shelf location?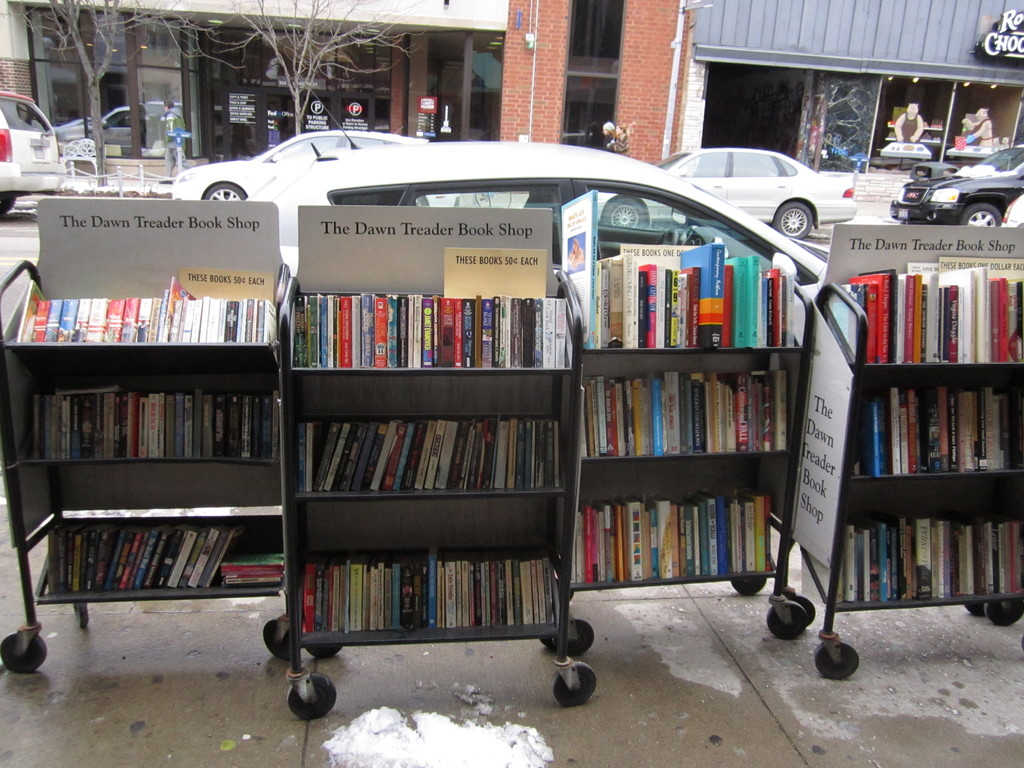
detection(587, 368, 792, 463)
